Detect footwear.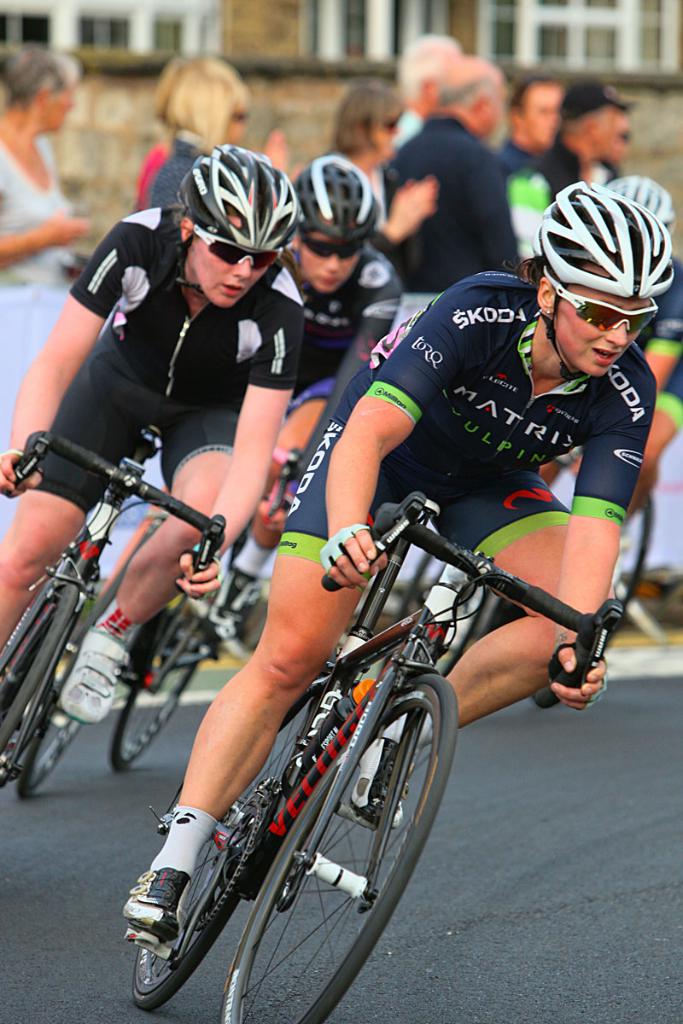
Detected at select_region(203, 560, 262, 646).
